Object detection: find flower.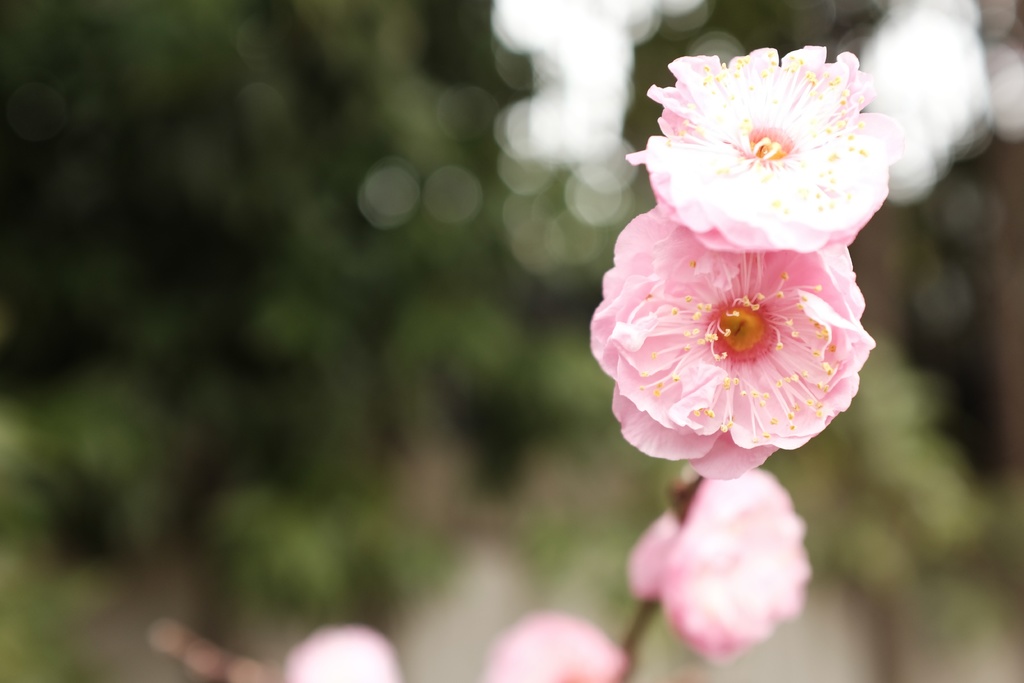
crop(591, 202, 873, 474).
